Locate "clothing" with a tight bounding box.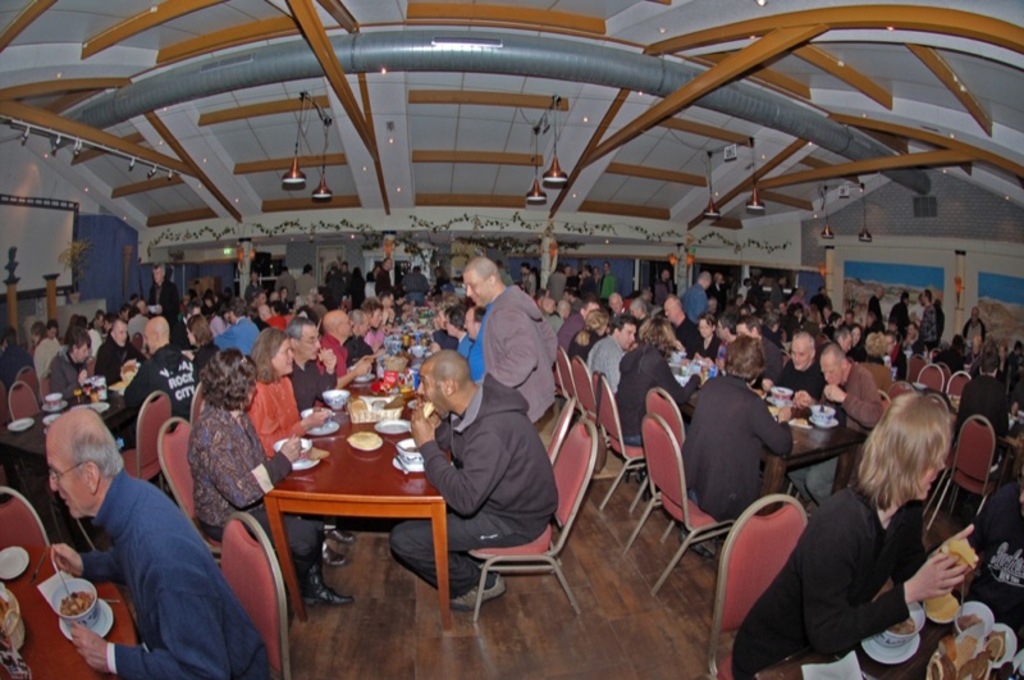
<bbox>769, 284, 782, 300</bbox>.
